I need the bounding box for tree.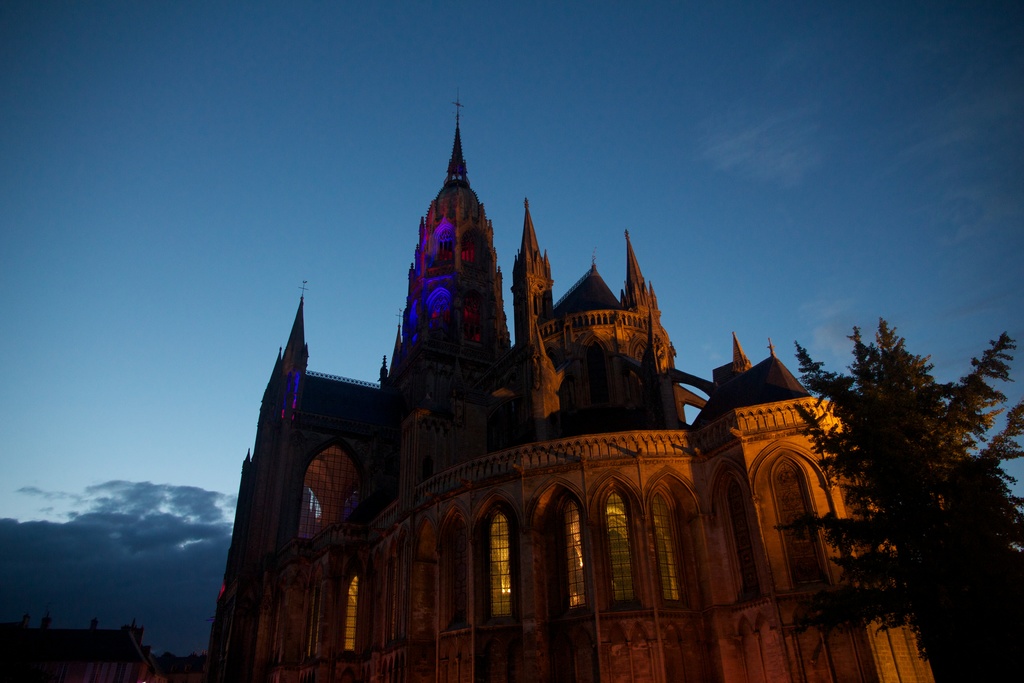
Here it is: Rect(832, 296, 994, 631).
